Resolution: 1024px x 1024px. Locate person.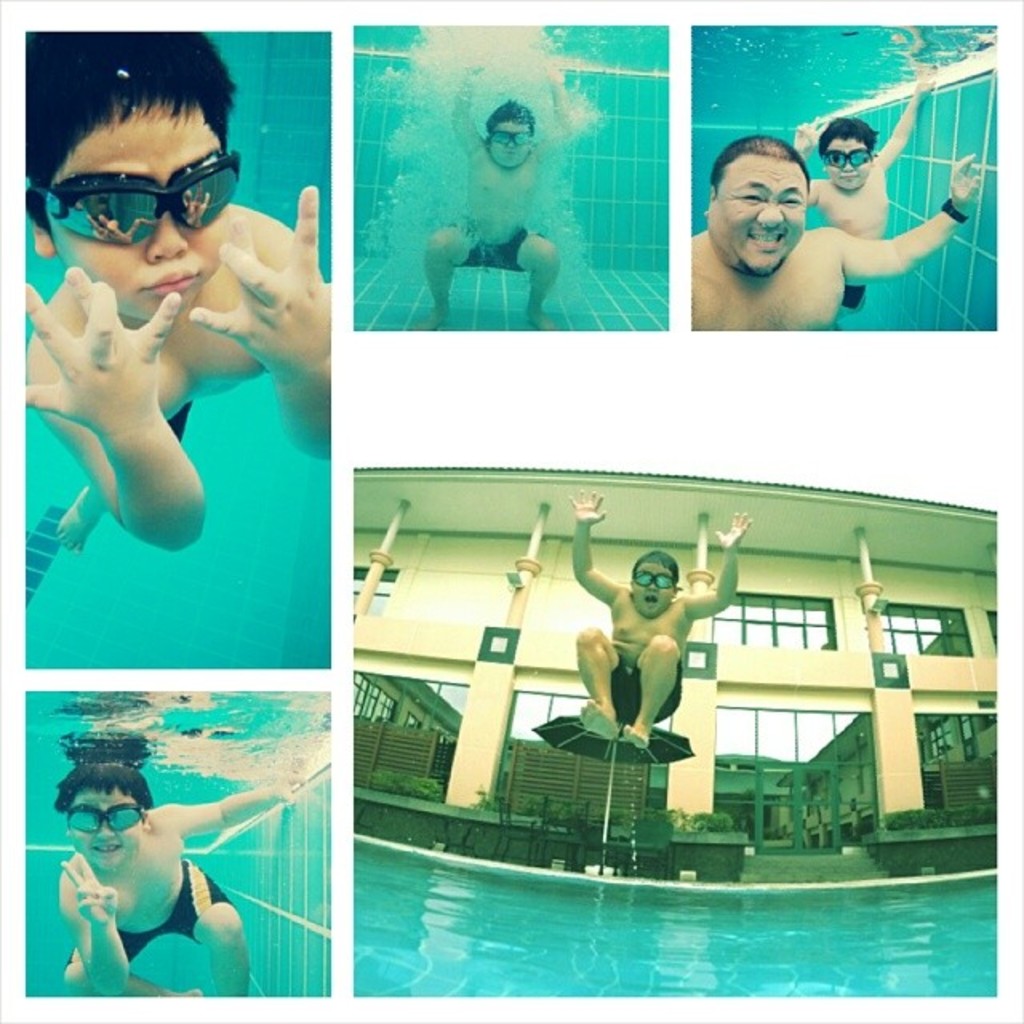
<region>688, 136, 979, 326</region>.
